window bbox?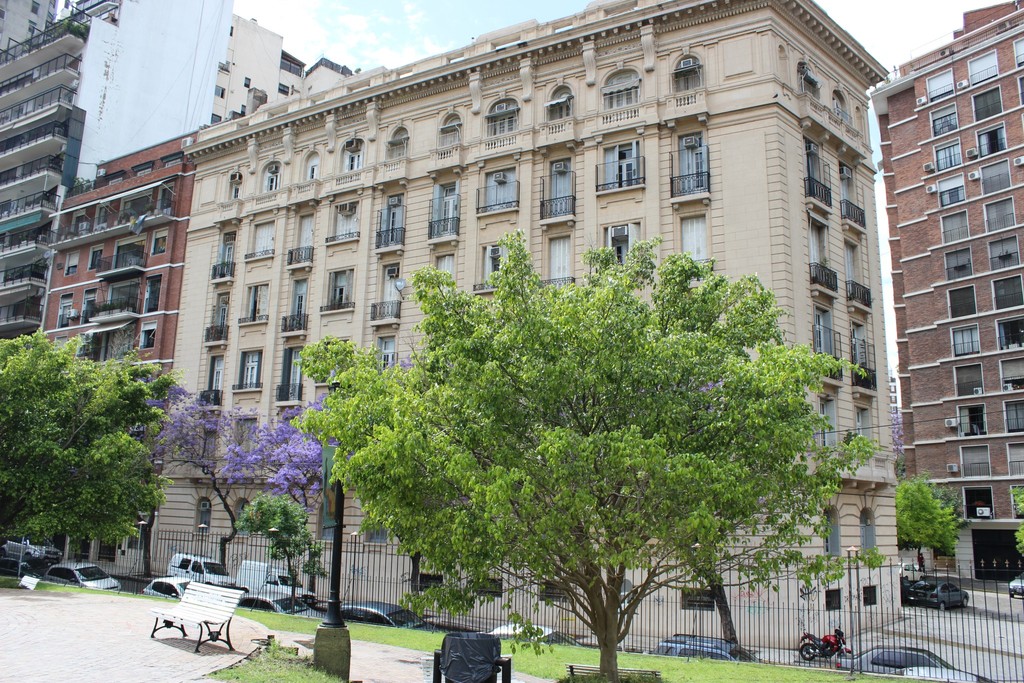
x1=0, y1=7, x2=6, y2=19
